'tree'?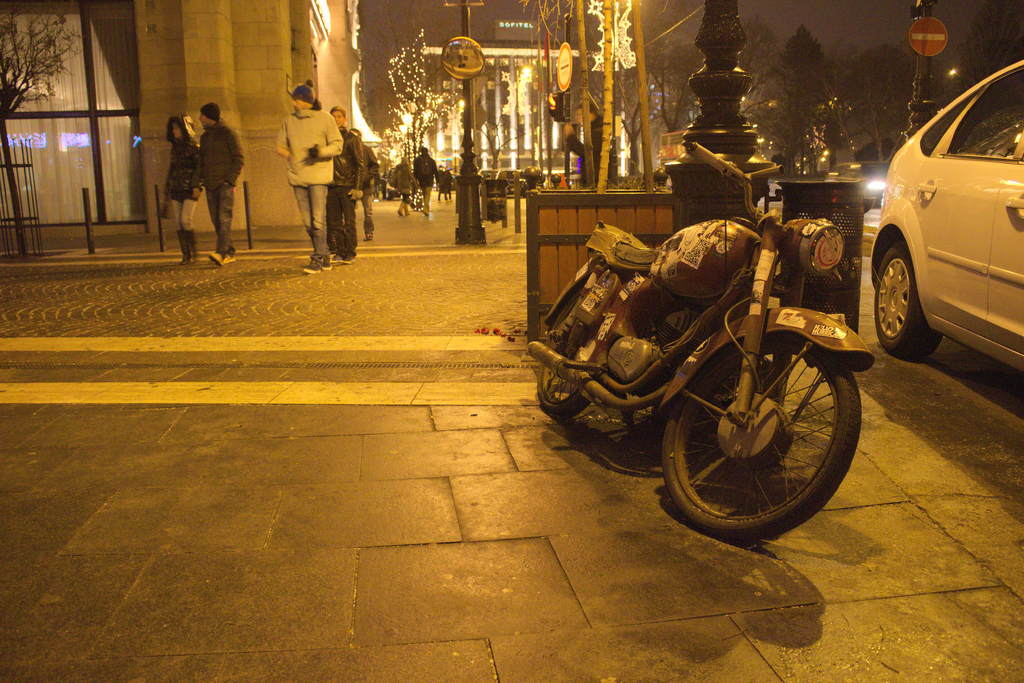
774,24,832,142
